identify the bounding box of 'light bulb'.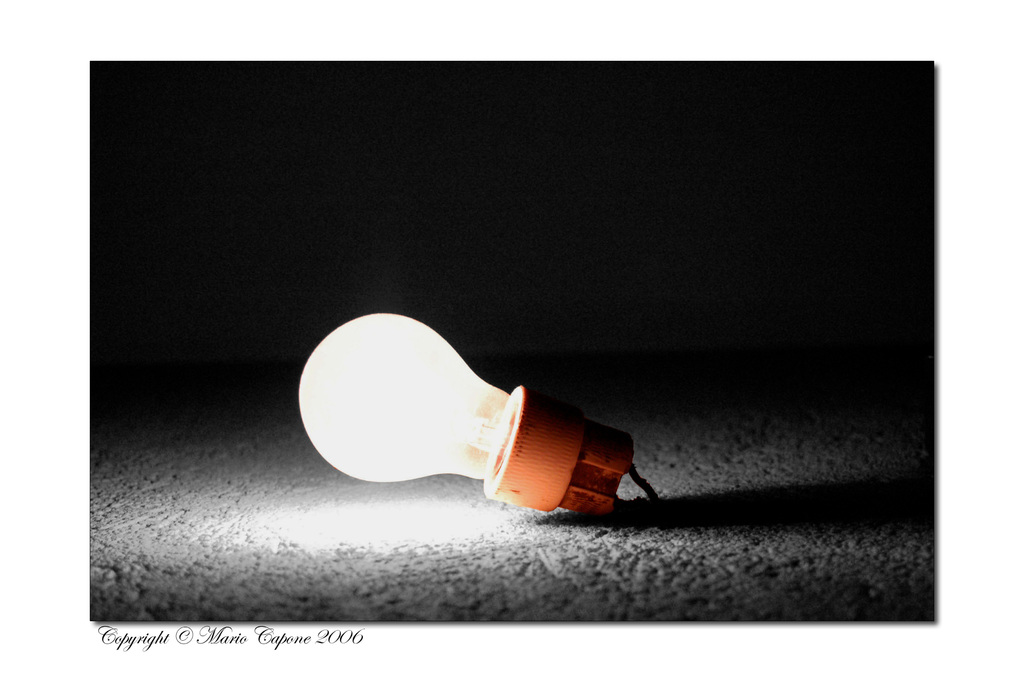
detection(300, 312, 632, 514).
